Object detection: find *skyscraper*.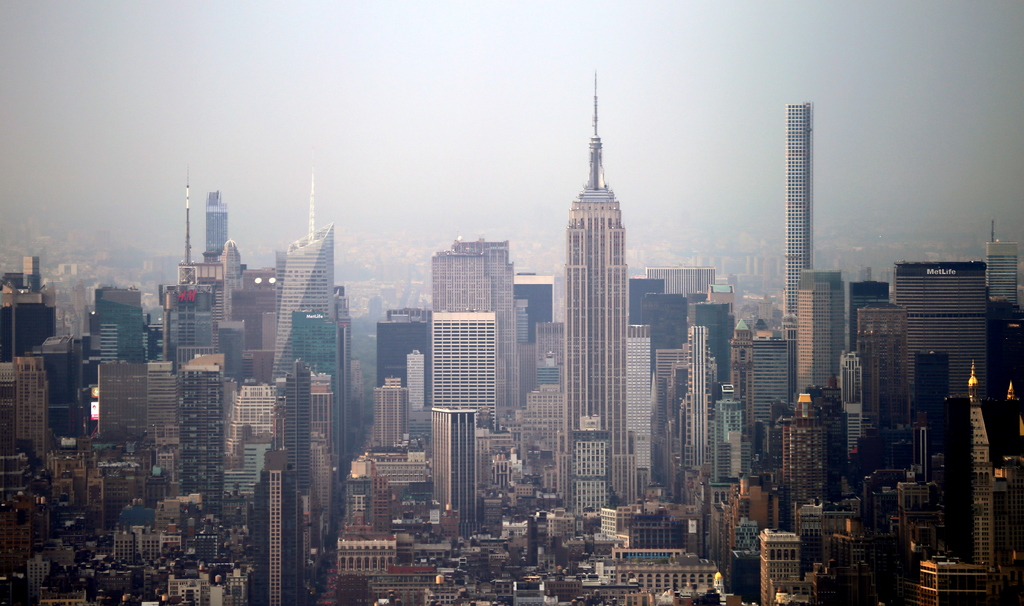
(988,220,1019,303).
